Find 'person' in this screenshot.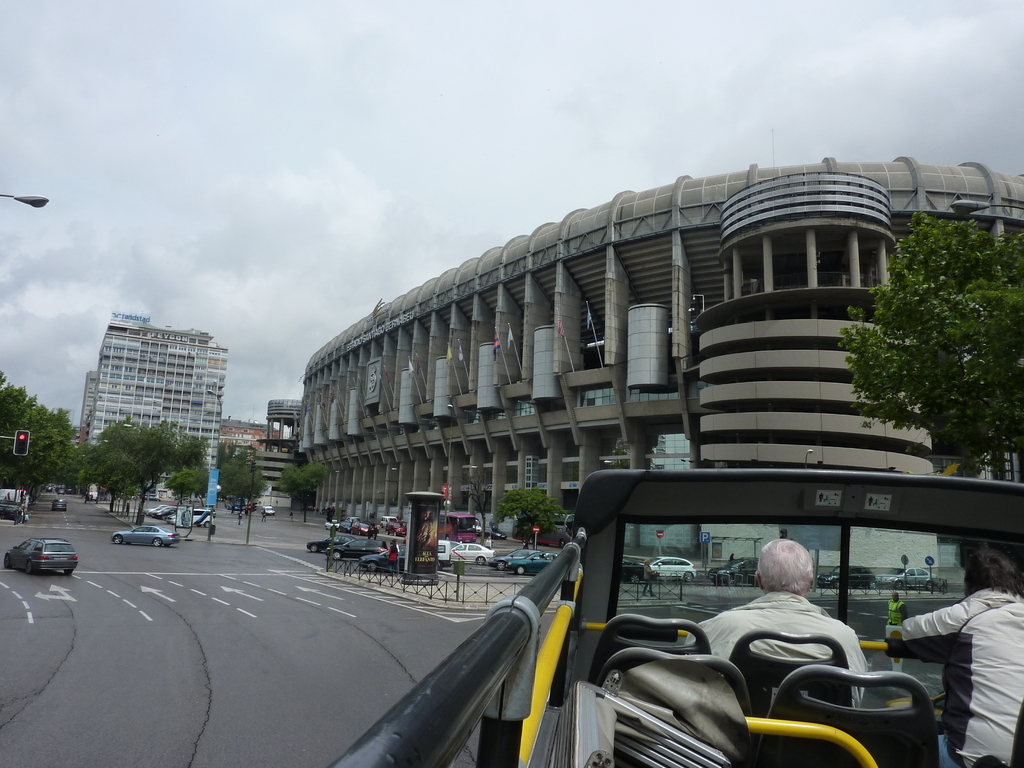
The bounding box for 'person' is l=640, t=557, r=657, b=600.
